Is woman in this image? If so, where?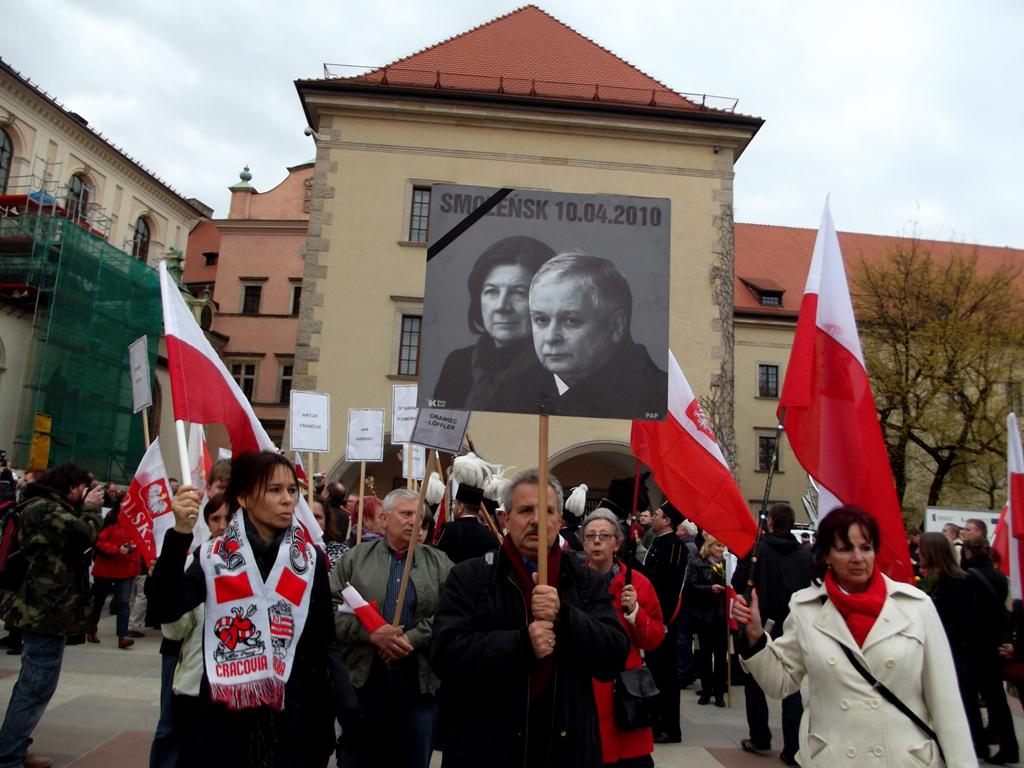
Yes, at locate(729, 504, 979, 767).
